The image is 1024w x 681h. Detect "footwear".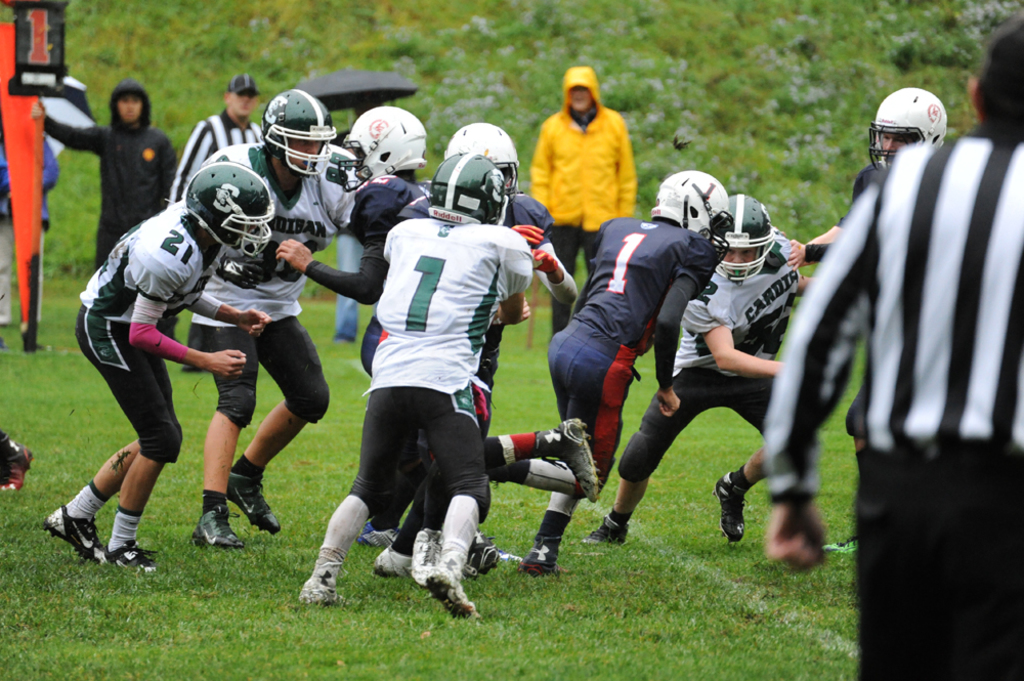
Detection: bbox(0, 434, 36, 493).
